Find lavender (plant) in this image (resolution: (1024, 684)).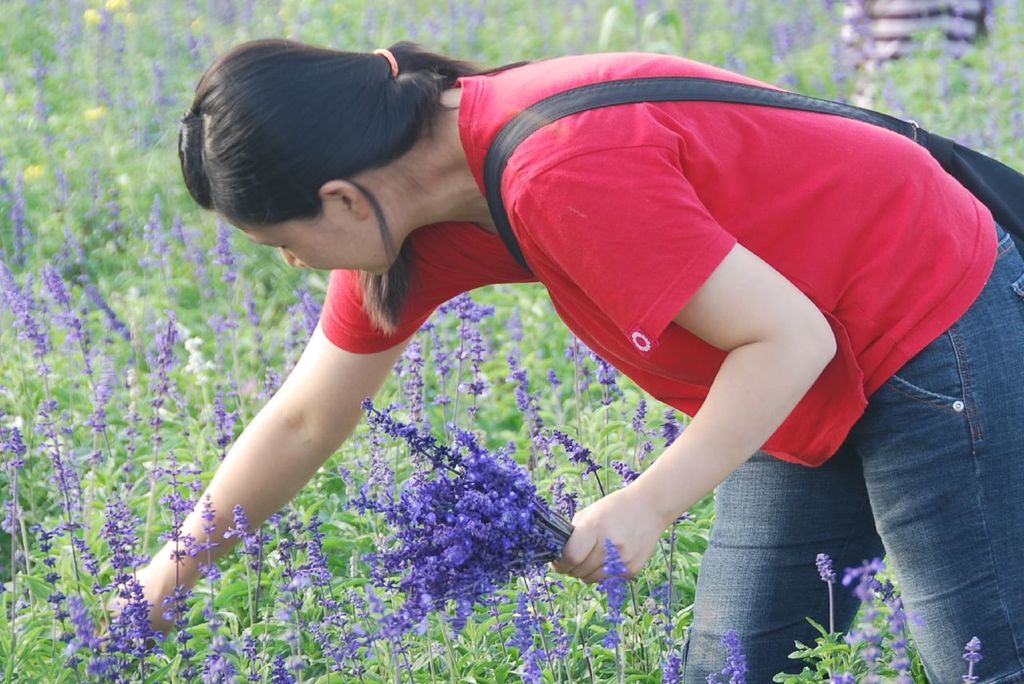
<bbox>720, 627, 749, 682</bbox>.
